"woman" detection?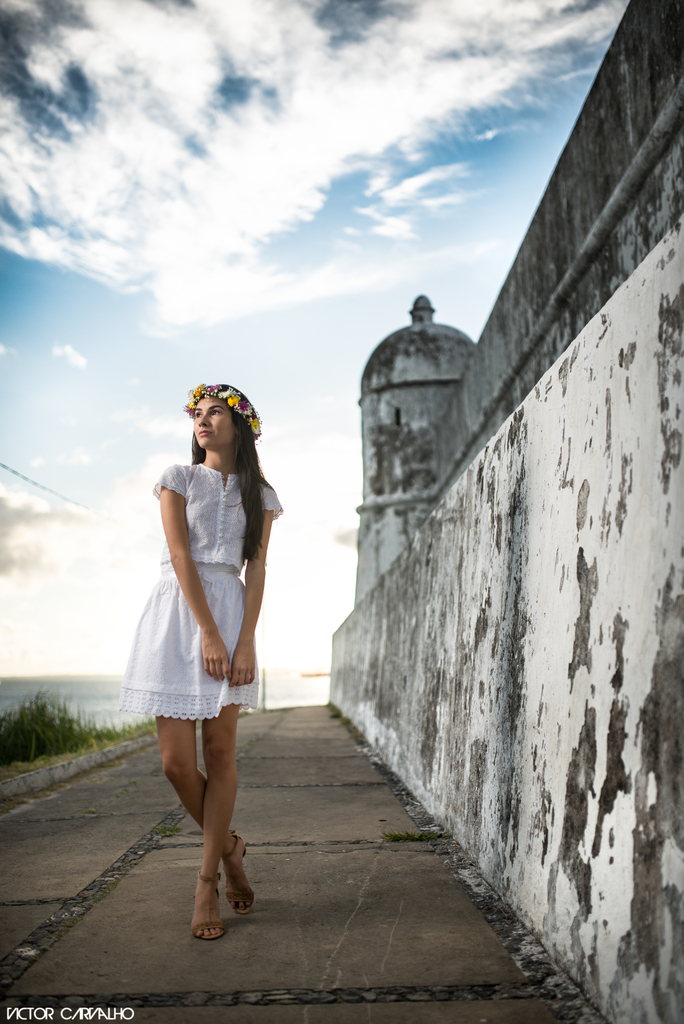
Rect(119, 383, 285, 874)
